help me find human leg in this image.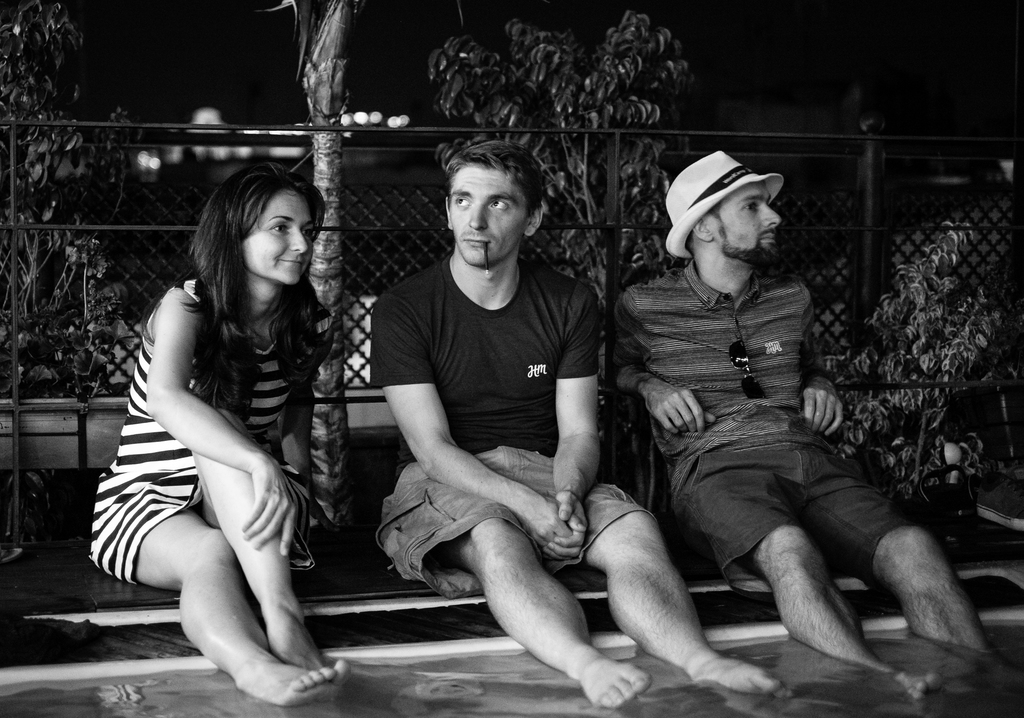
Found it: [453, 517, 646, 715].
